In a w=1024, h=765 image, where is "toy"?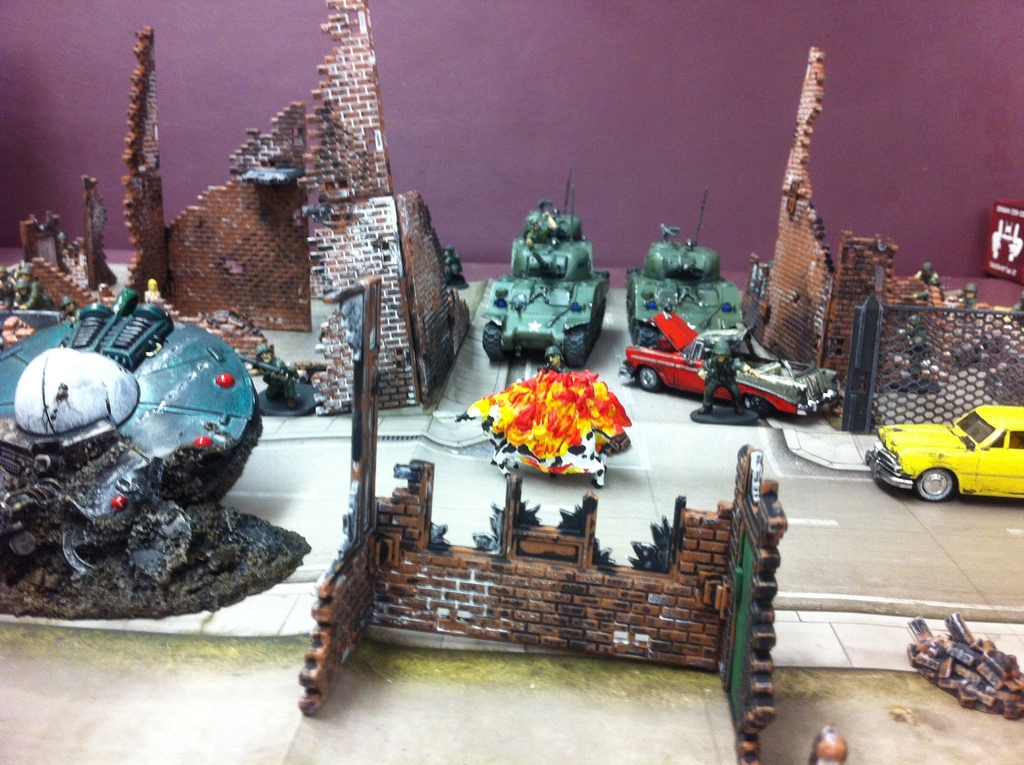
rect(867, 402, 1023, 507).
